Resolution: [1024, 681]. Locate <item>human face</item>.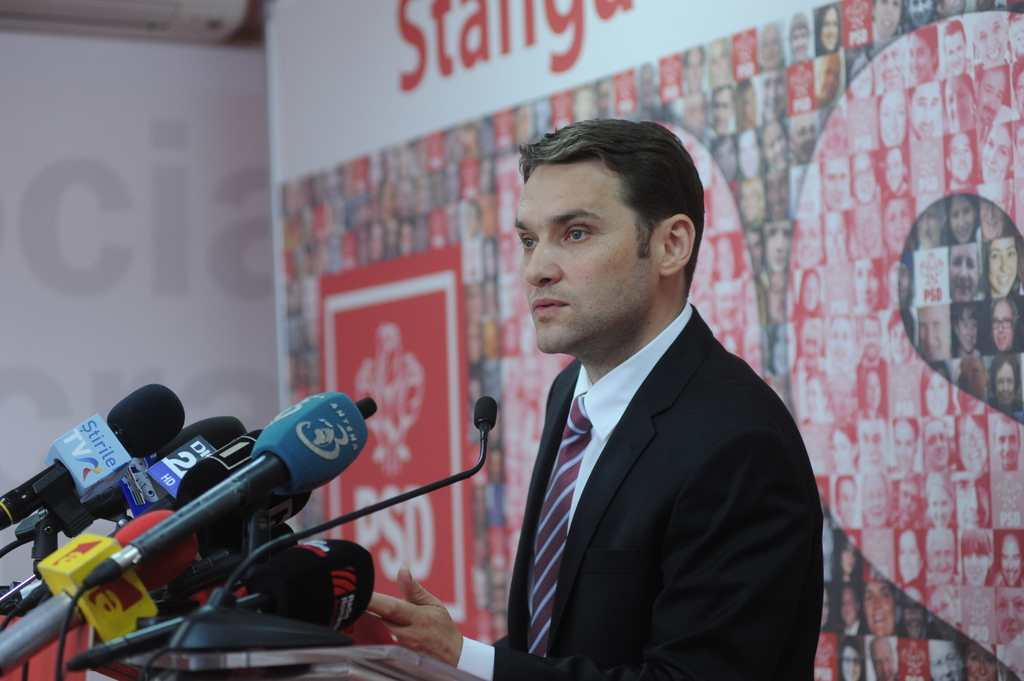
(x1=802, y1=323, x2=820, y2=369).
